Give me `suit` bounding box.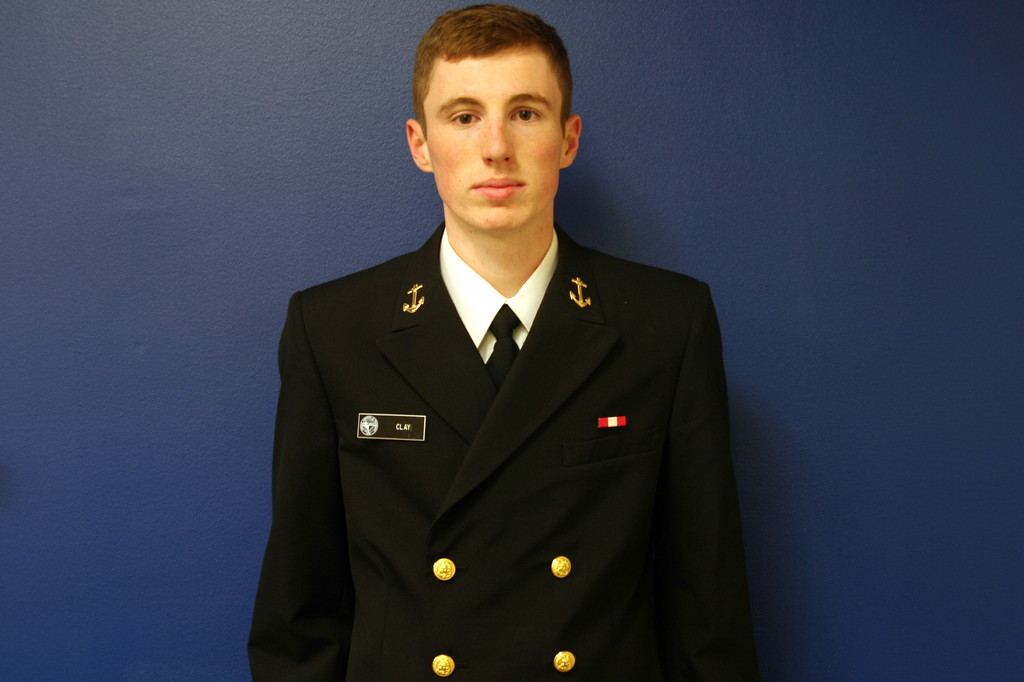
<region>243, 224, 747, 681</region>.
